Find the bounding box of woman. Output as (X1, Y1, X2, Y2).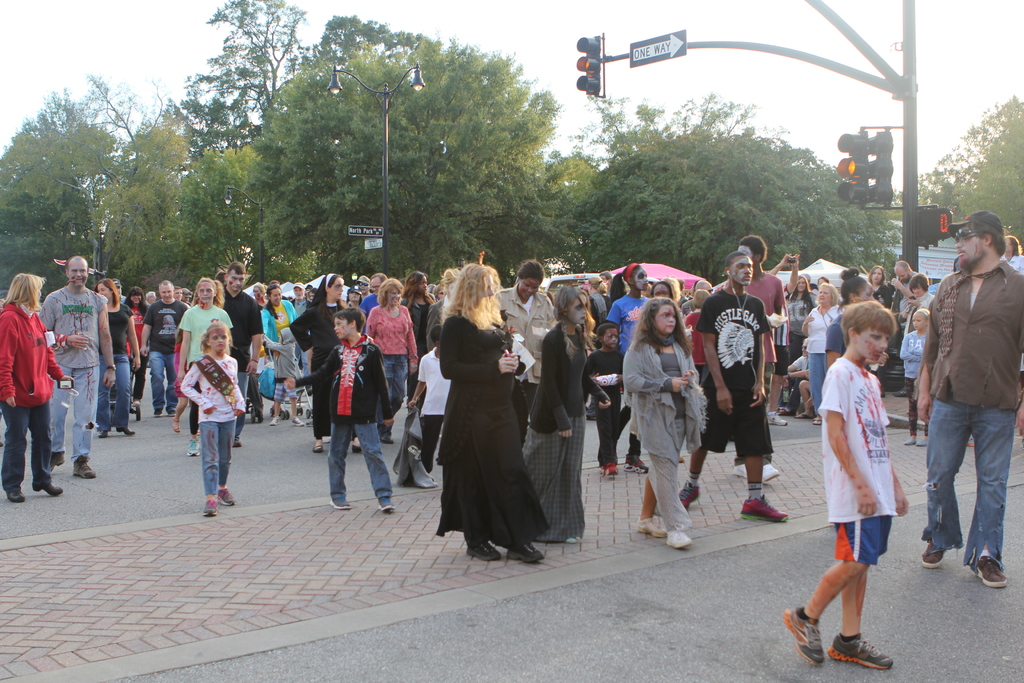
(798, 281, 846, 427).
